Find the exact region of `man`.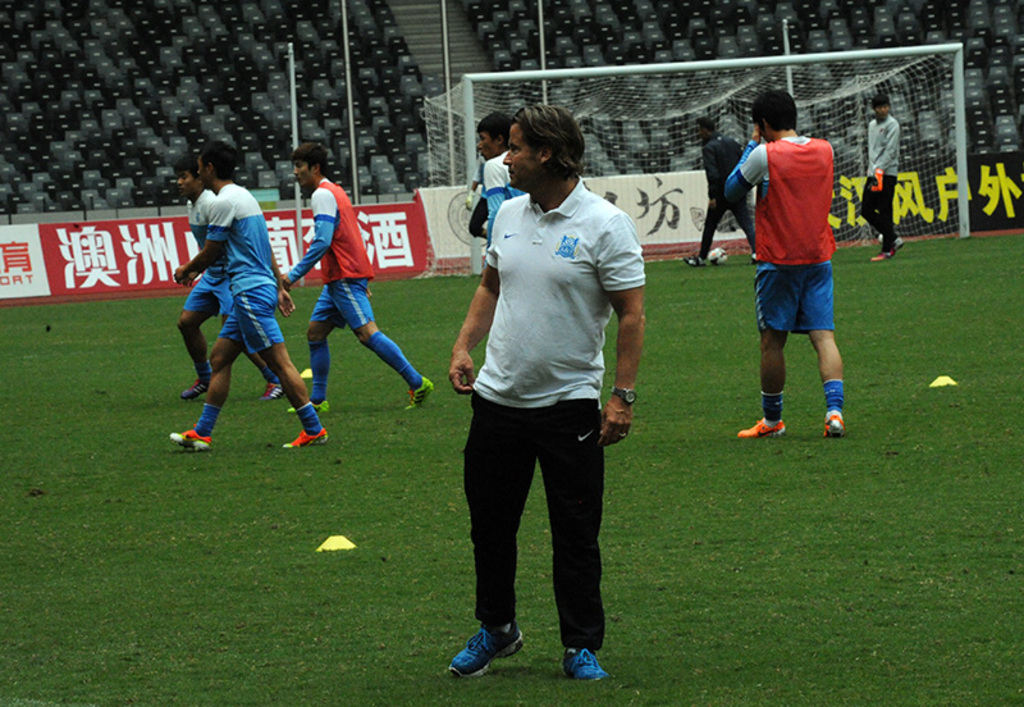
Exact region: locate(721, 88, 850, 439).
